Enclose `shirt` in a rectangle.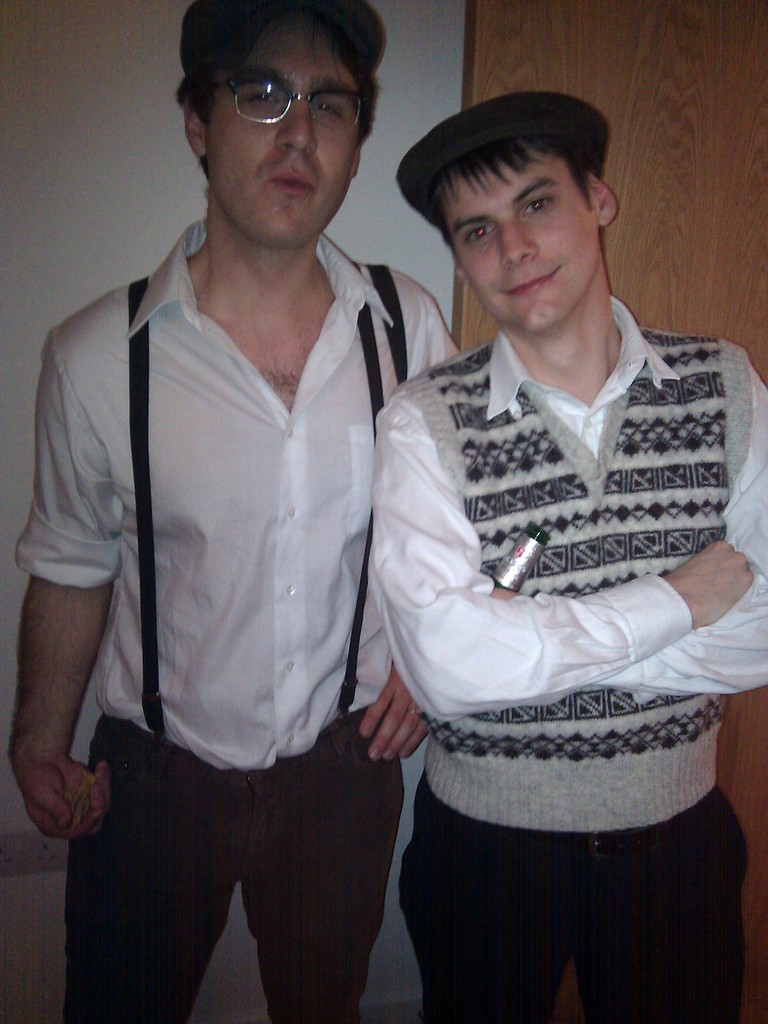
locate(358, 290, 766, 727).
